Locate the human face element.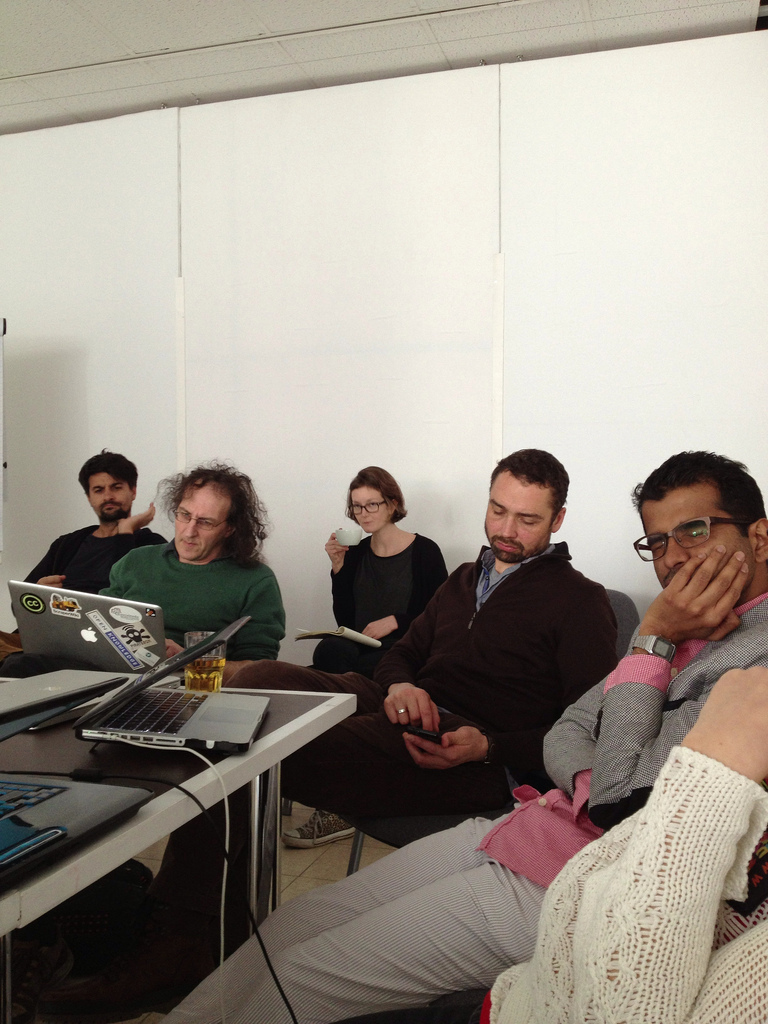
Element bbox: {"x1": 485, "y1": 477, "x2": 556, "y2": 563}.
